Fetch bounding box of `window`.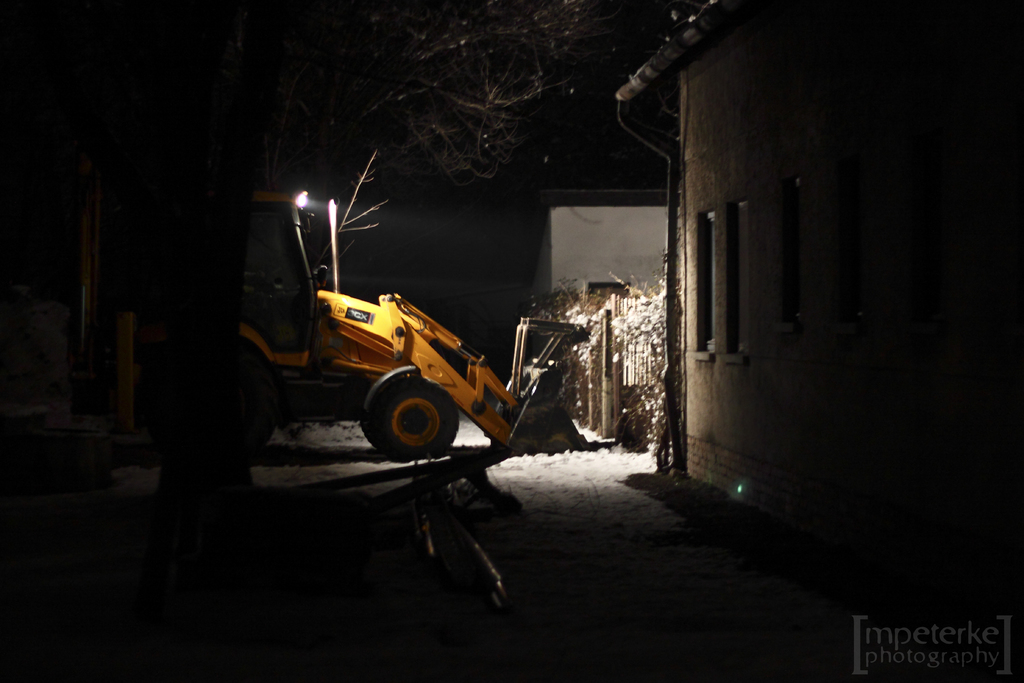
Bbox: detection(586, 283, 628, 309).
